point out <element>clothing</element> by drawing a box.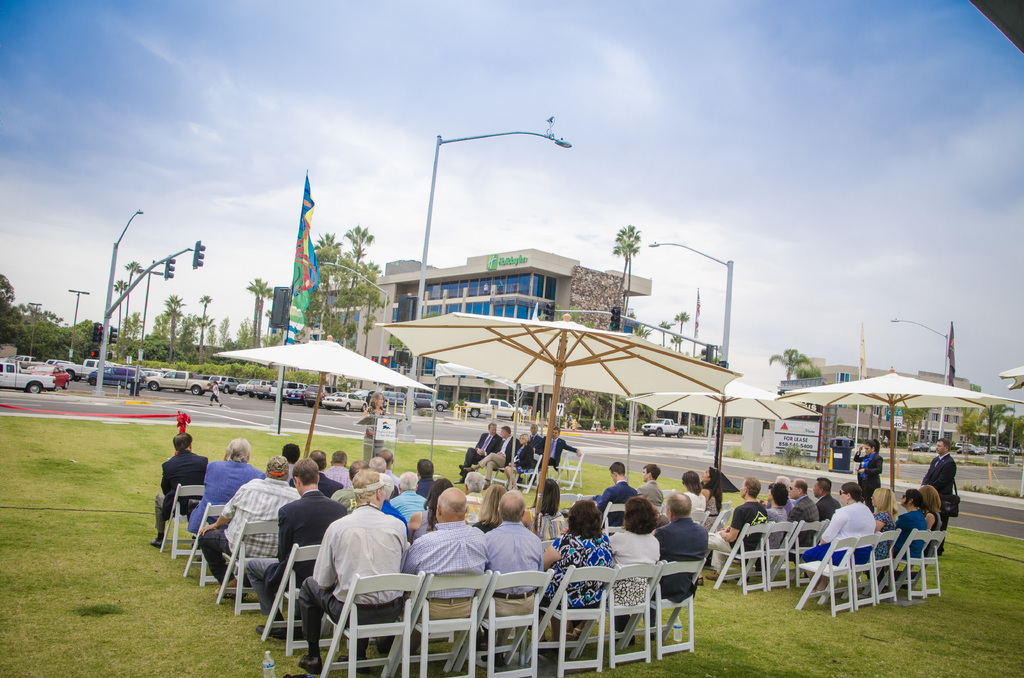
{"x1": 537, "y1": 531, "x2": 611, "y2": 631}.
